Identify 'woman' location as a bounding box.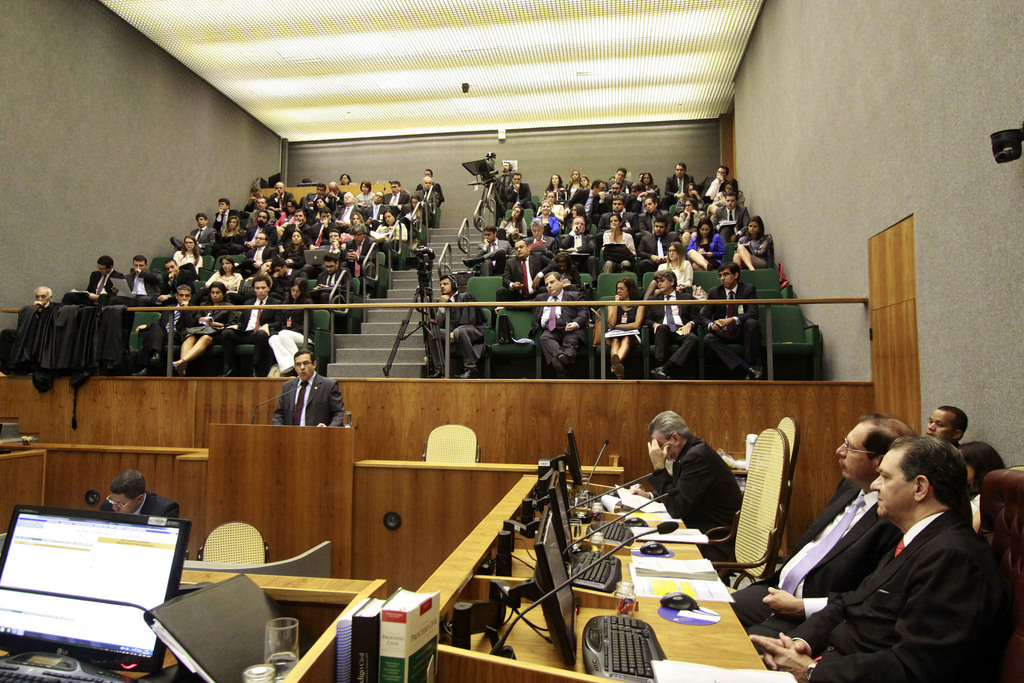
536/191/573/217.
